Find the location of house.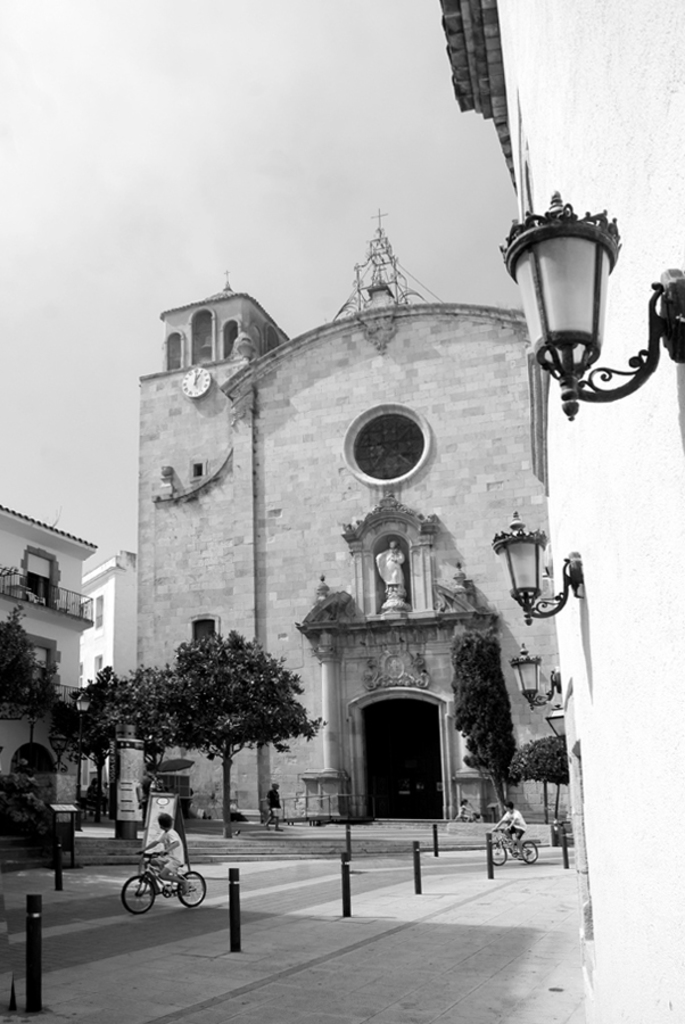
Location: (0, 502, 93, 823).
